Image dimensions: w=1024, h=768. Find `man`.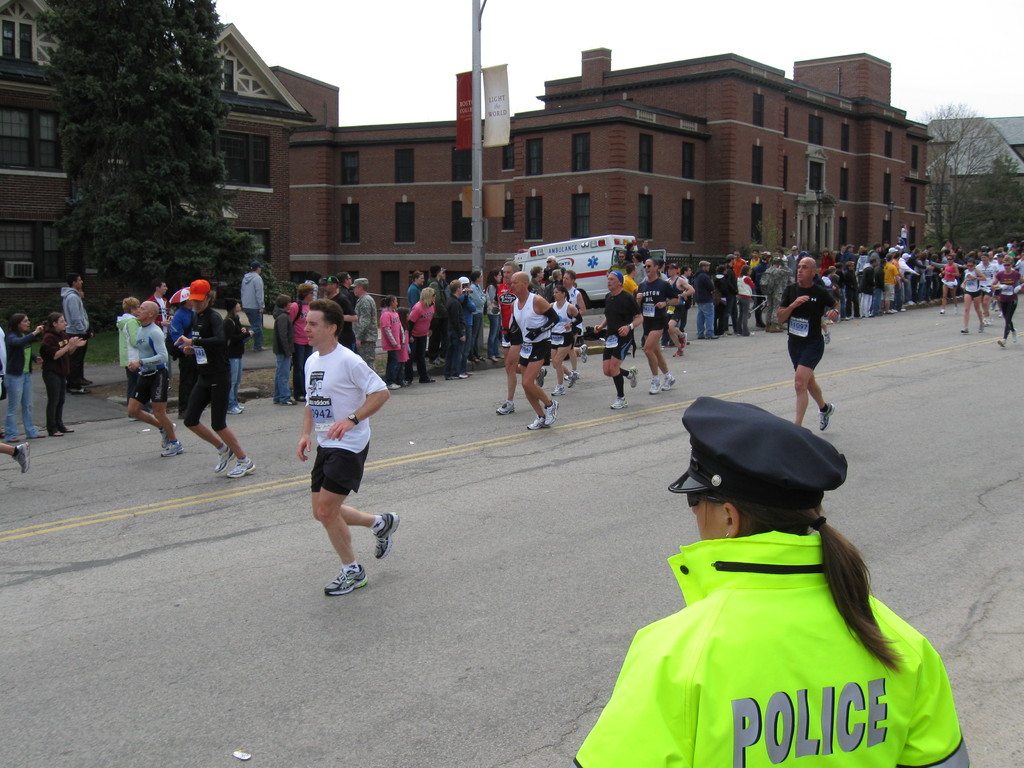
detection(491, 260, 520, 416).
